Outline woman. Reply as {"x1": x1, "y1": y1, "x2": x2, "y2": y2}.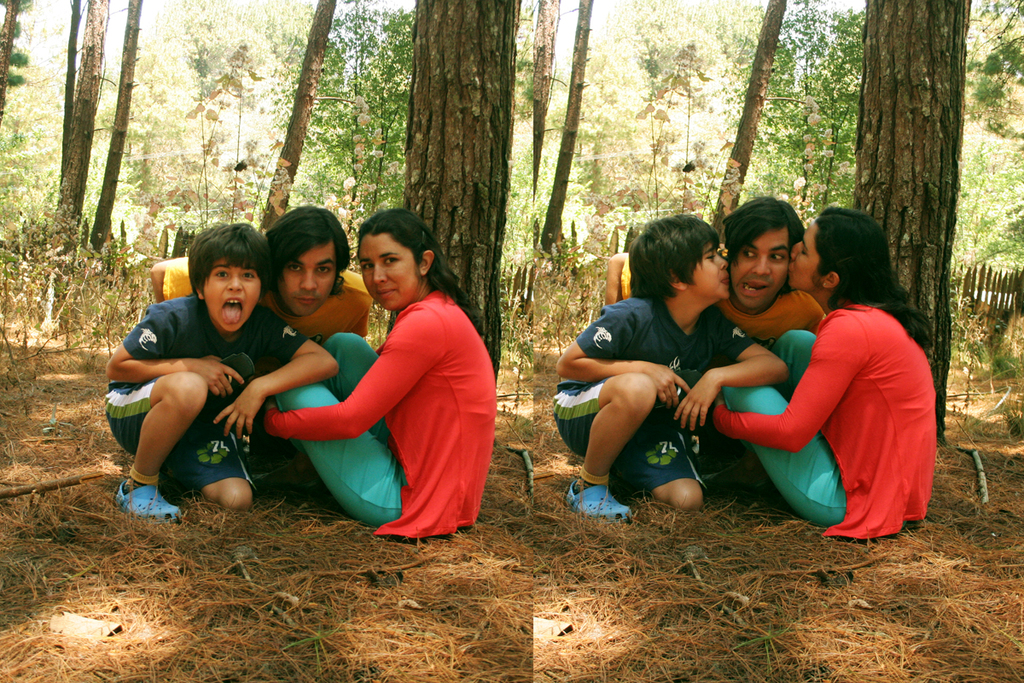
{"x1": 758, "y1": 189, "x2": 939, "y2": 561}.
